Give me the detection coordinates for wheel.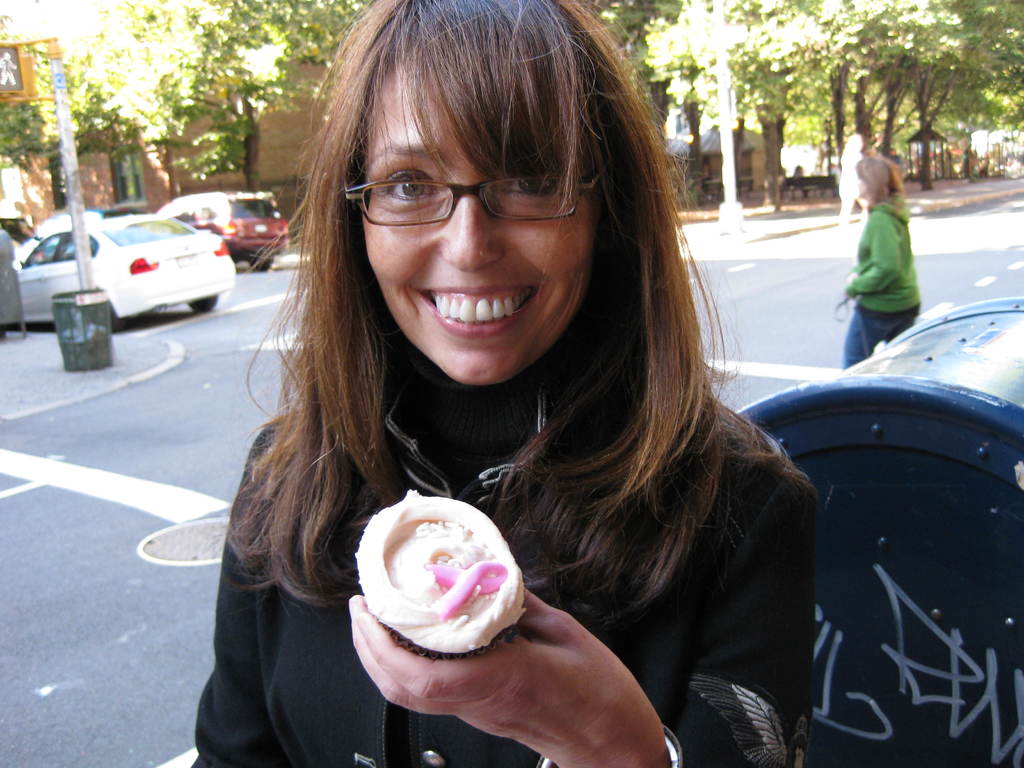
region(186, 288, 221, 311).
